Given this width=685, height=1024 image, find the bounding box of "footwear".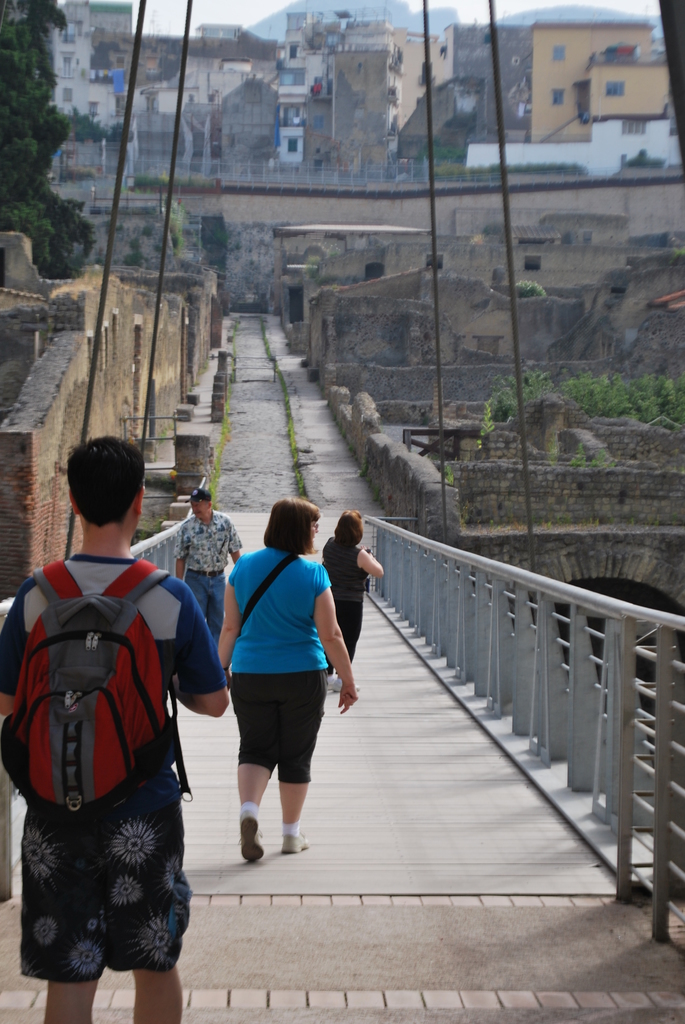
BBox(329, 676, 356, 693).
